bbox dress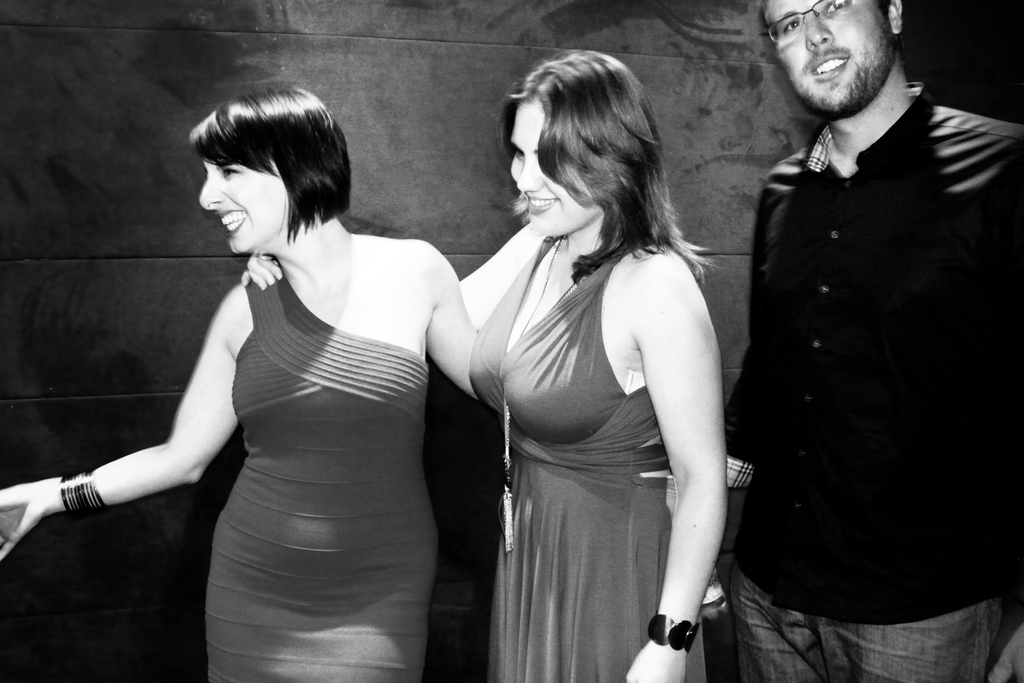
bbox=(468, 235, 704, 682)
